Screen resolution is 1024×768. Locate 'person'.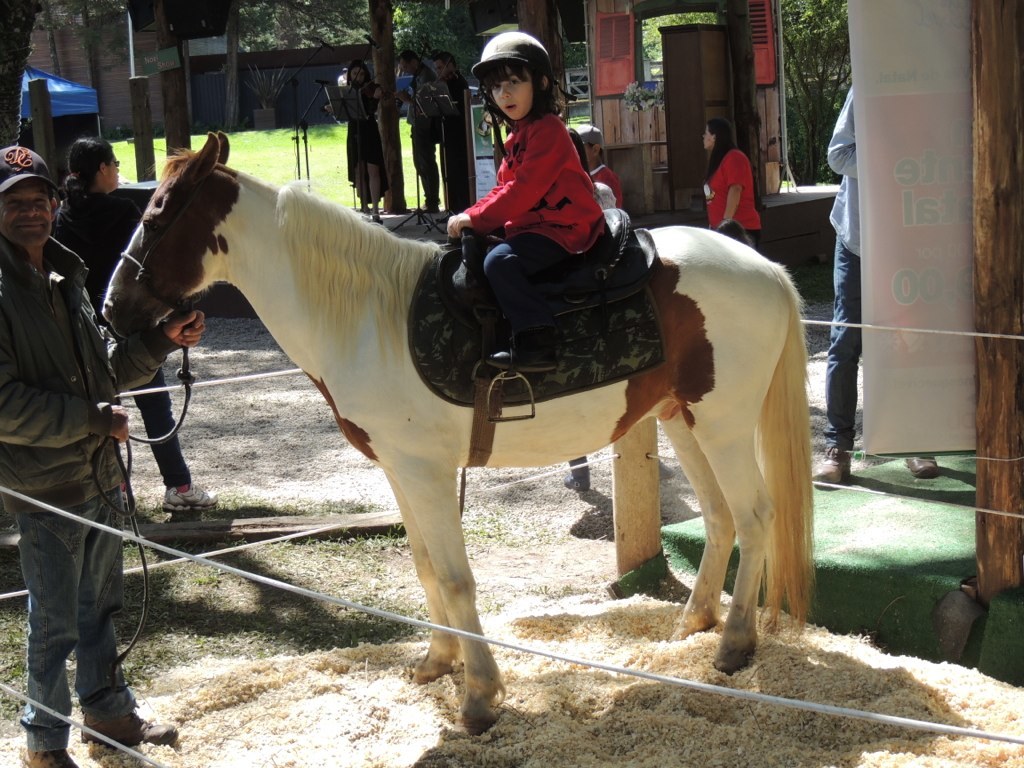
x1=713, y1=216, x2=760, y2=248.
